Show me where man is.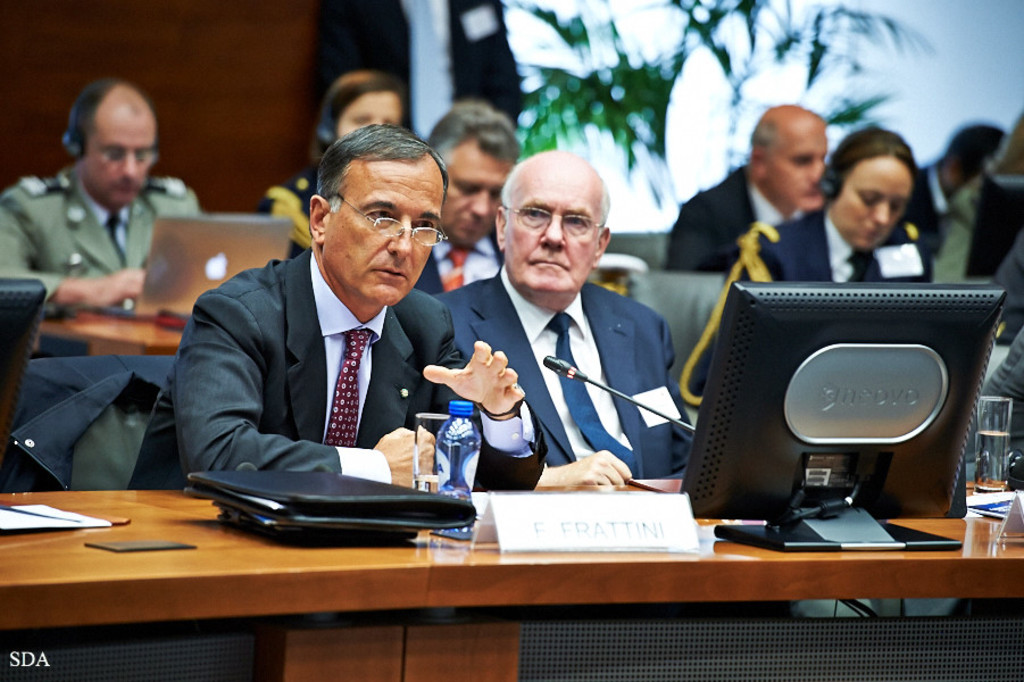
man is at crop(435, 148, 696, 485).
